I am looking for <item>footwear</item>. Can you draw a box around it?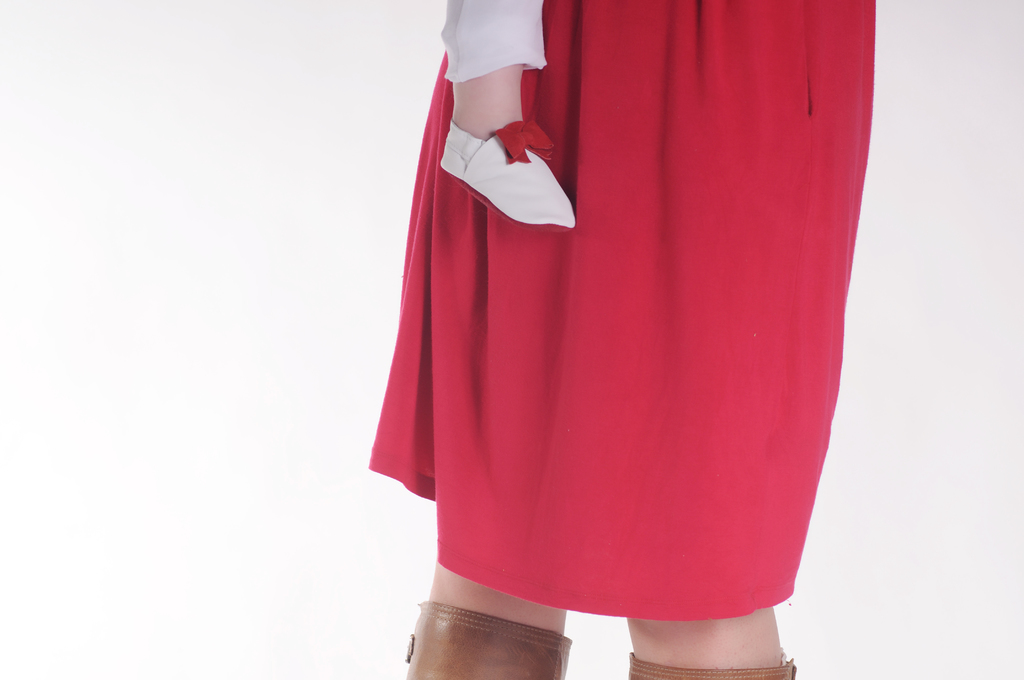
Sure, the bounding box is Rect(624, 652, 797, 679).
